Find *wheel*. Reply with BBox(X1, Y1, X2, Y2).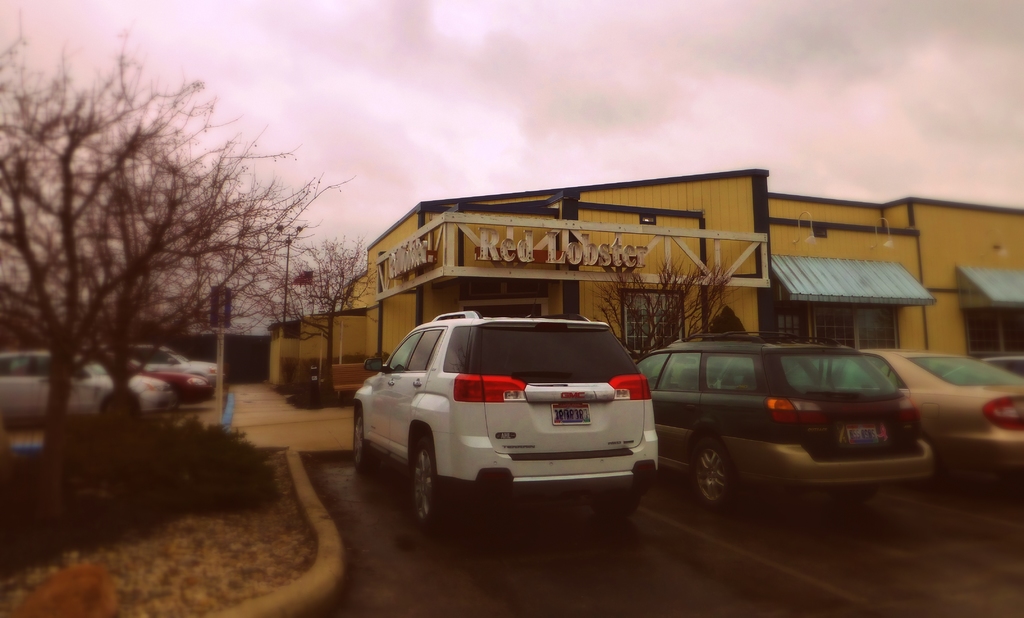
BBox(99, 386, 135, 423).
